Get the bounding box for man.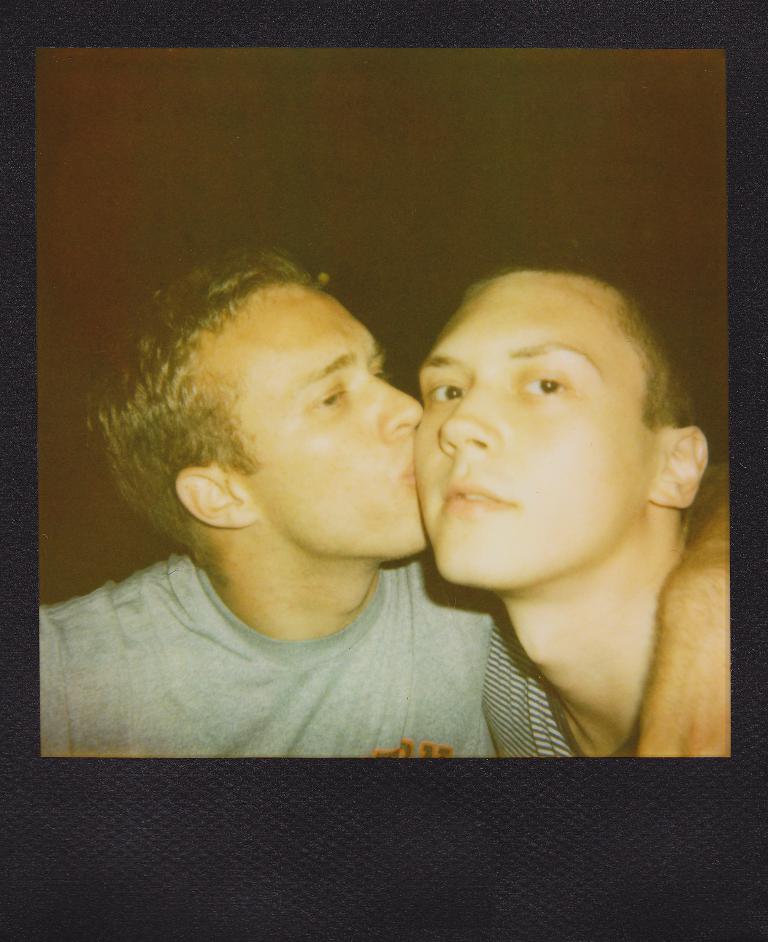
BBox(403, 273, 702, 757).
